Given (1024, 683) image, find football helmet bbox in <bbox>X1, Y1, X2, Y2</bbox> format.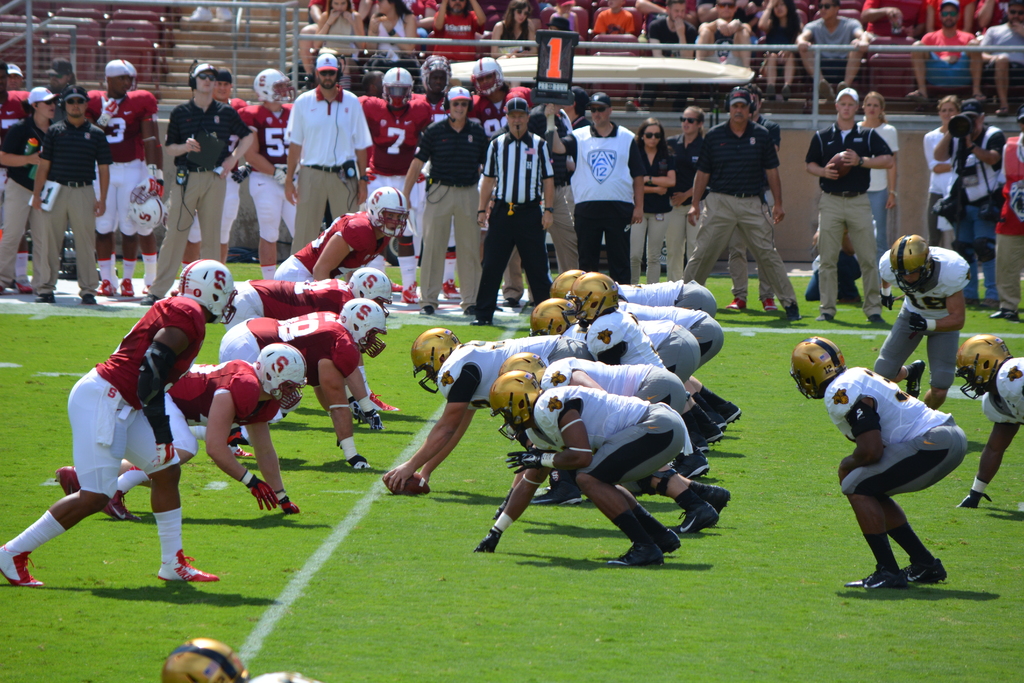
<bbox>250, 340, 312, 407</bbox>.
